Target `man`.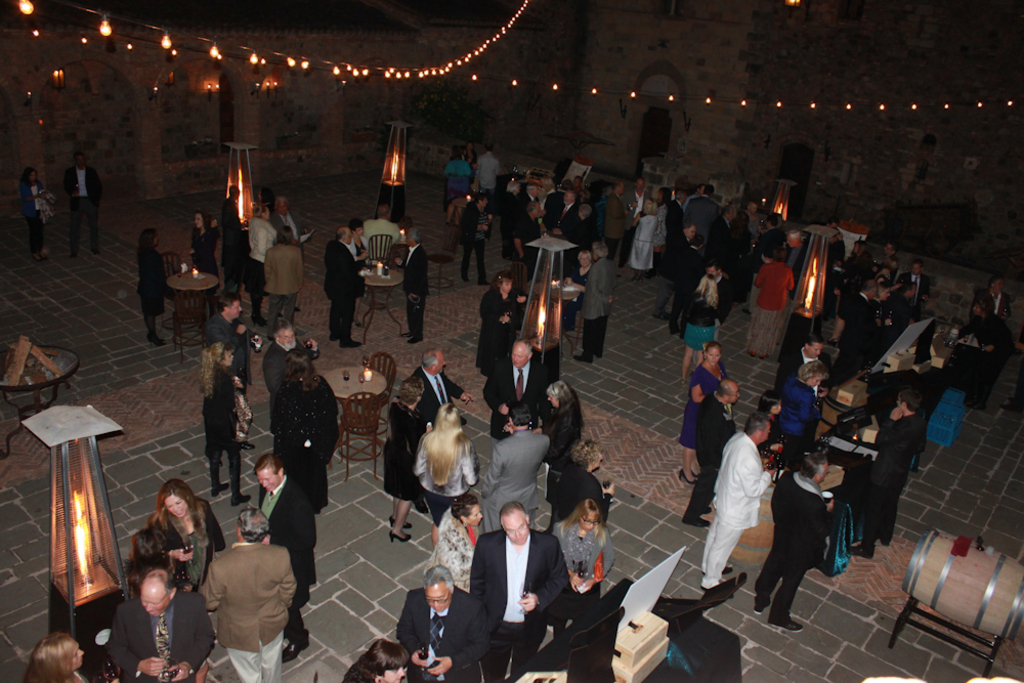
Target region: detection(622, 175, 654, 222).
